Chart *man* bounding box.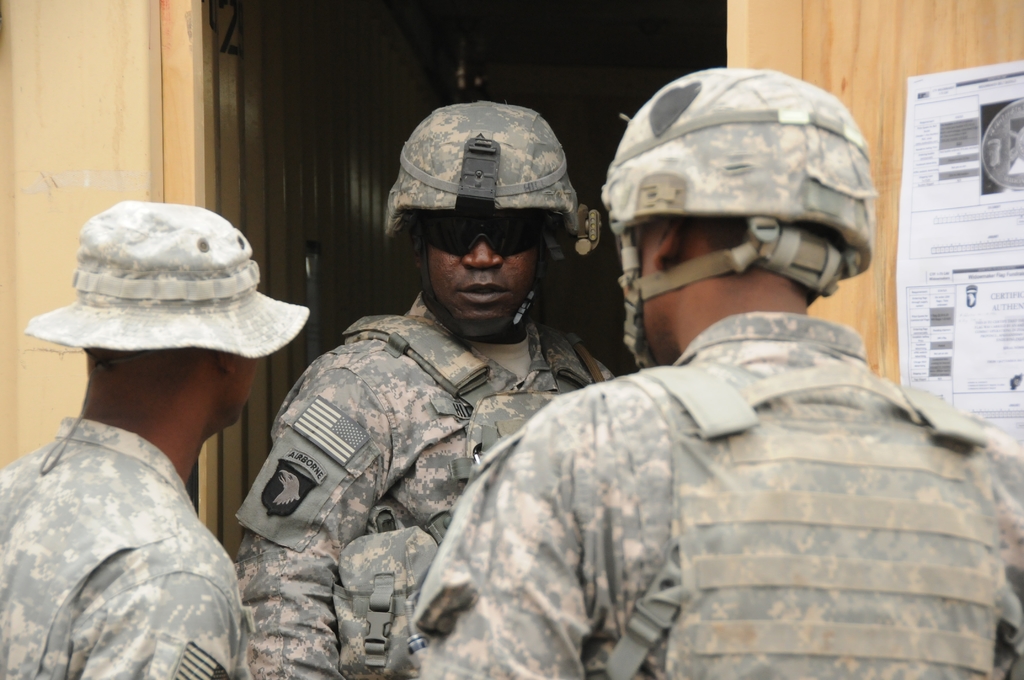
Charted: x1=235, y1=99, x2=619, y2=679.
